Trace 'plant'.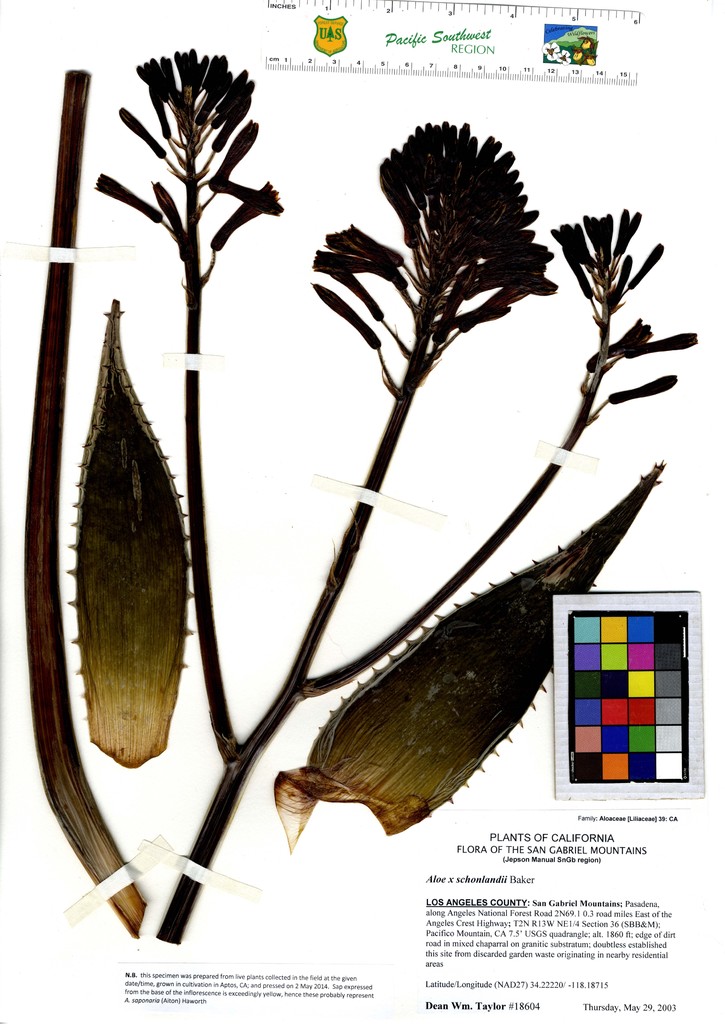
Traced to [33,42,646,976].
